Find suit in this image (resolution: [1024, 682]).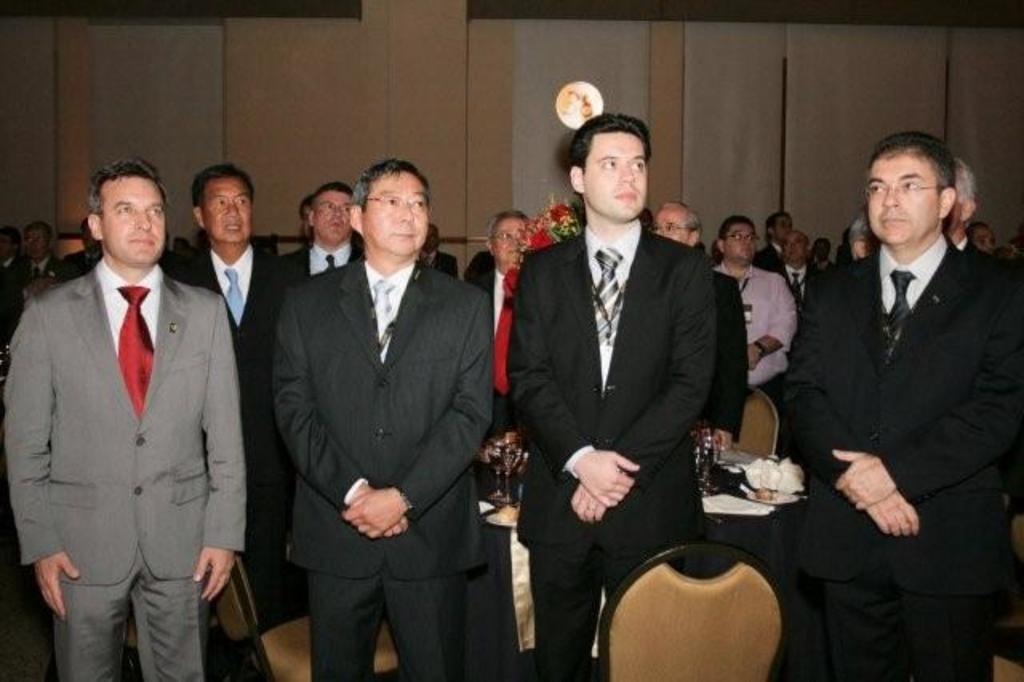
[163,248,296,623].
